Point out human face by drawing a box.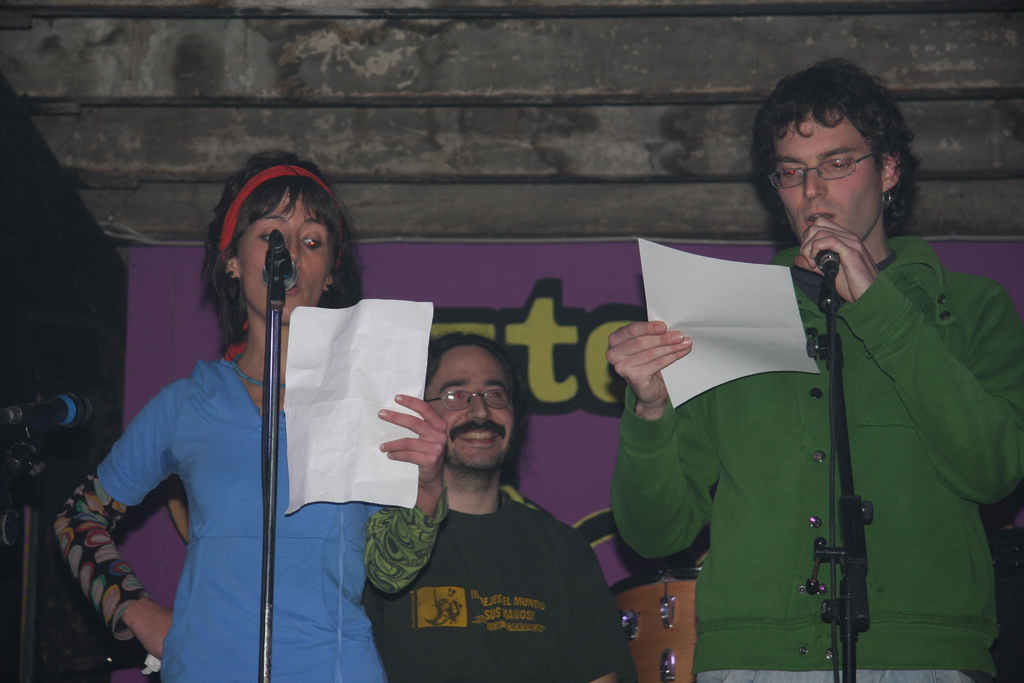
bbox=(778, 115, 881, 235).
